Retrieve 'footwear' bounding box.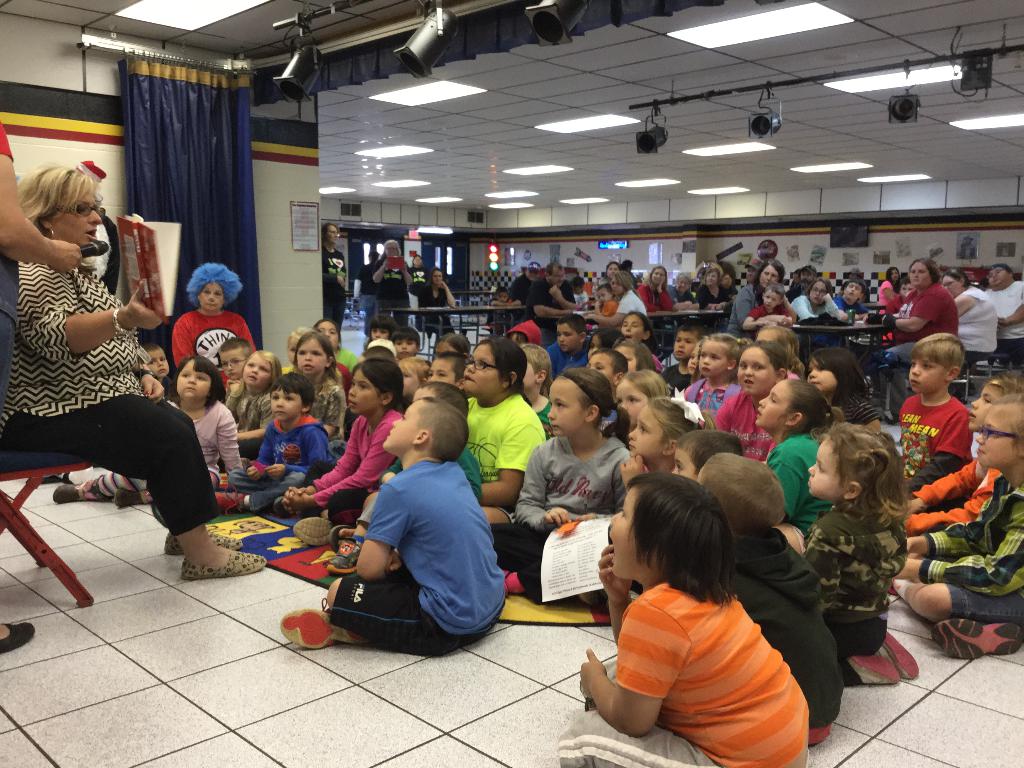
Bounding box: [left=846, top=655, right=893, bottom=685].
